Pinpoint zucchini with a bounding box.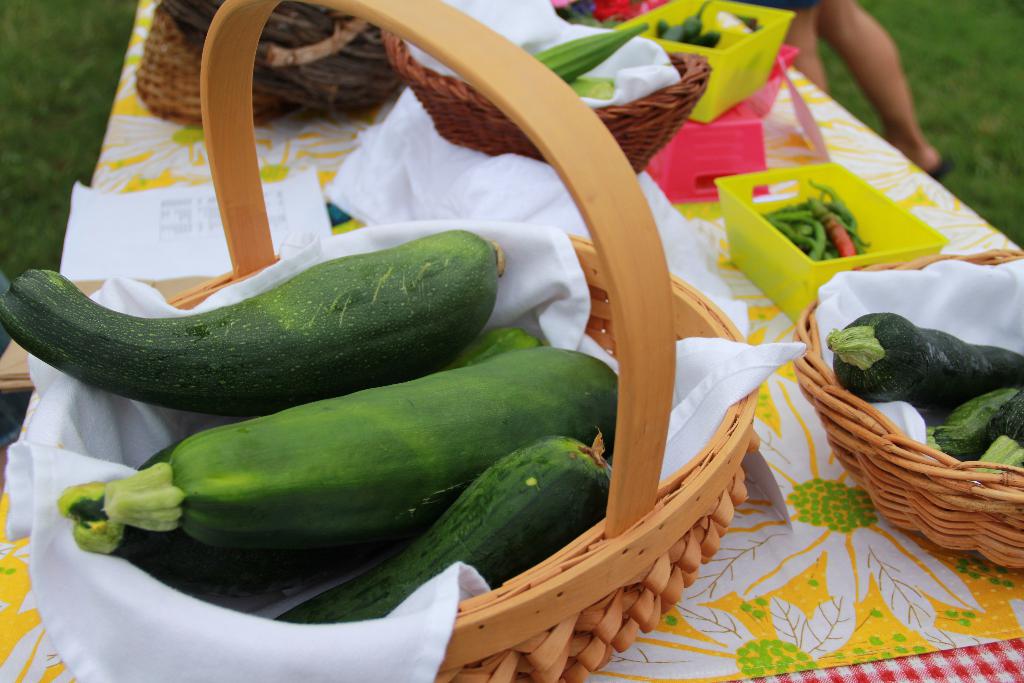
detection(820, 308, 1023, 427).
